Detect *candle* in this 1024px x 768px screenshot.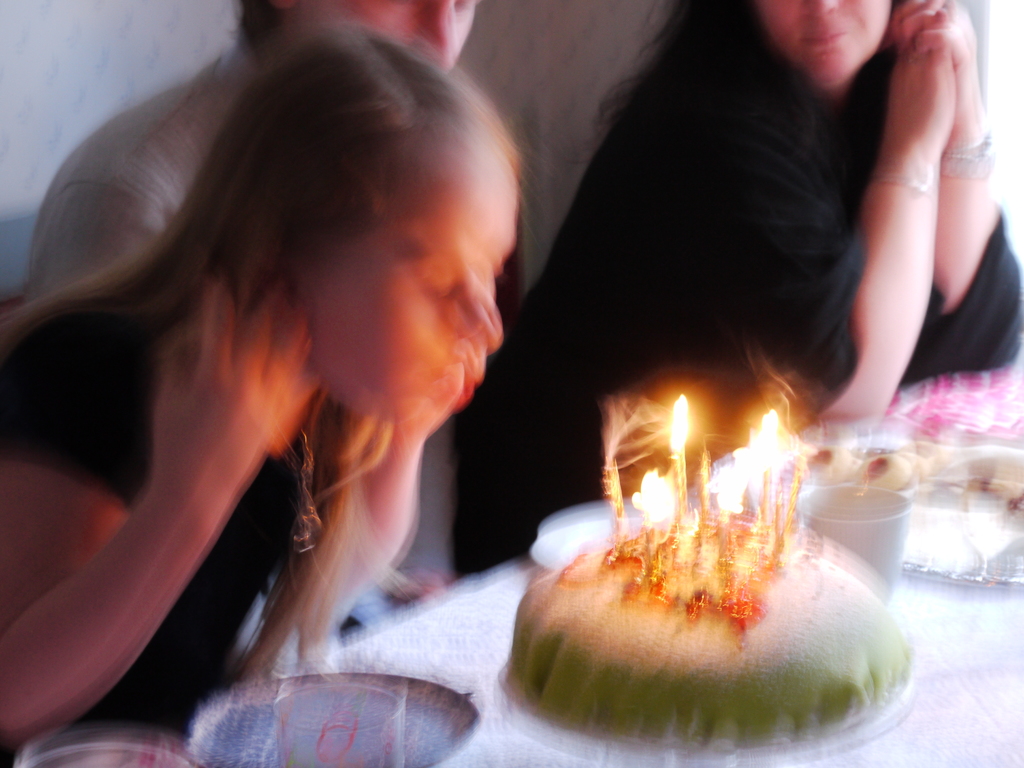
Detection: 669 399 692 520.
